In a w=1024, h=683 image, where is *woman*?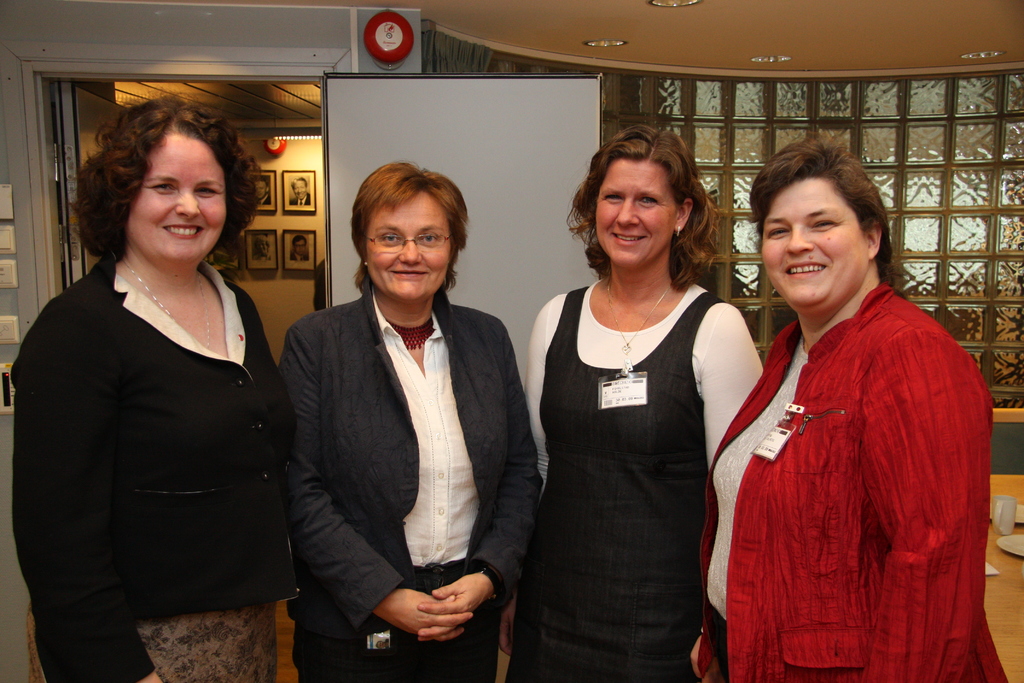
l=499, t=124, r=766, b=682.
